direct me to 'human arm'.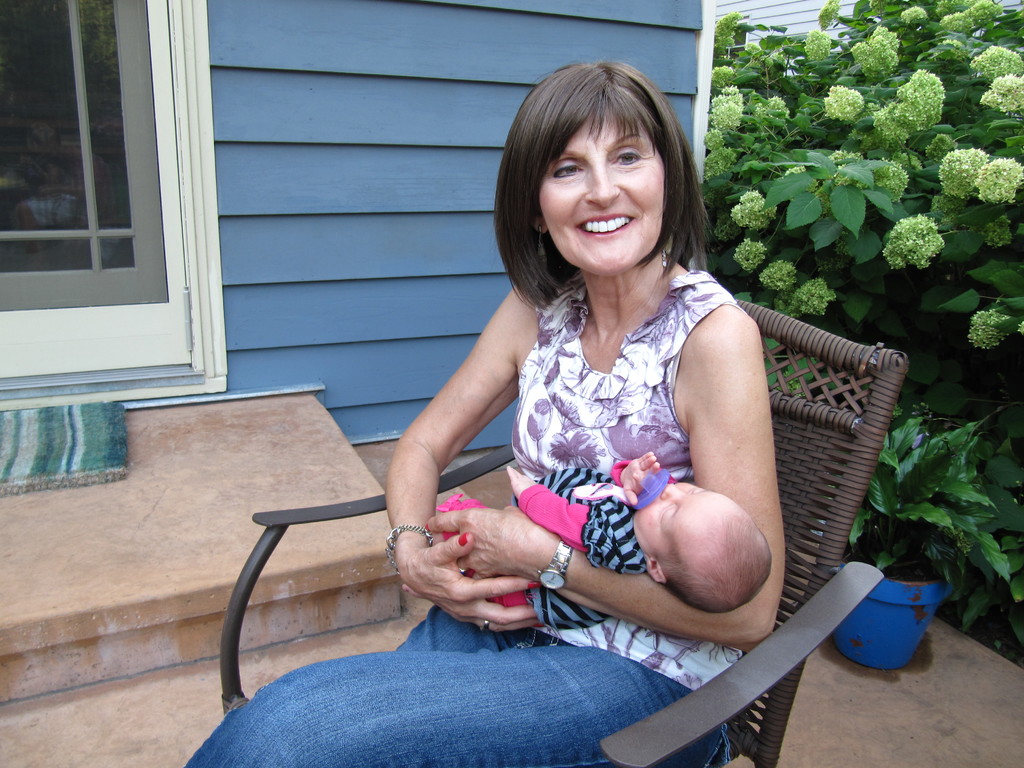
Direction: crop(508, 463, 641, 569).
